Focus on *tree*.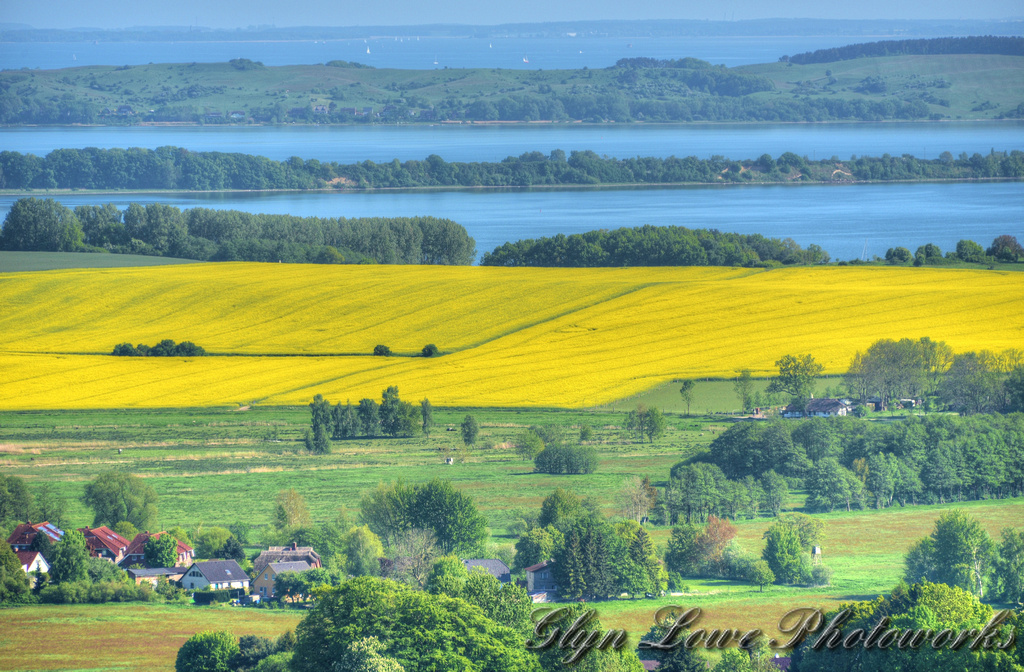
Focused at crop(180, 580, 547, 671).
